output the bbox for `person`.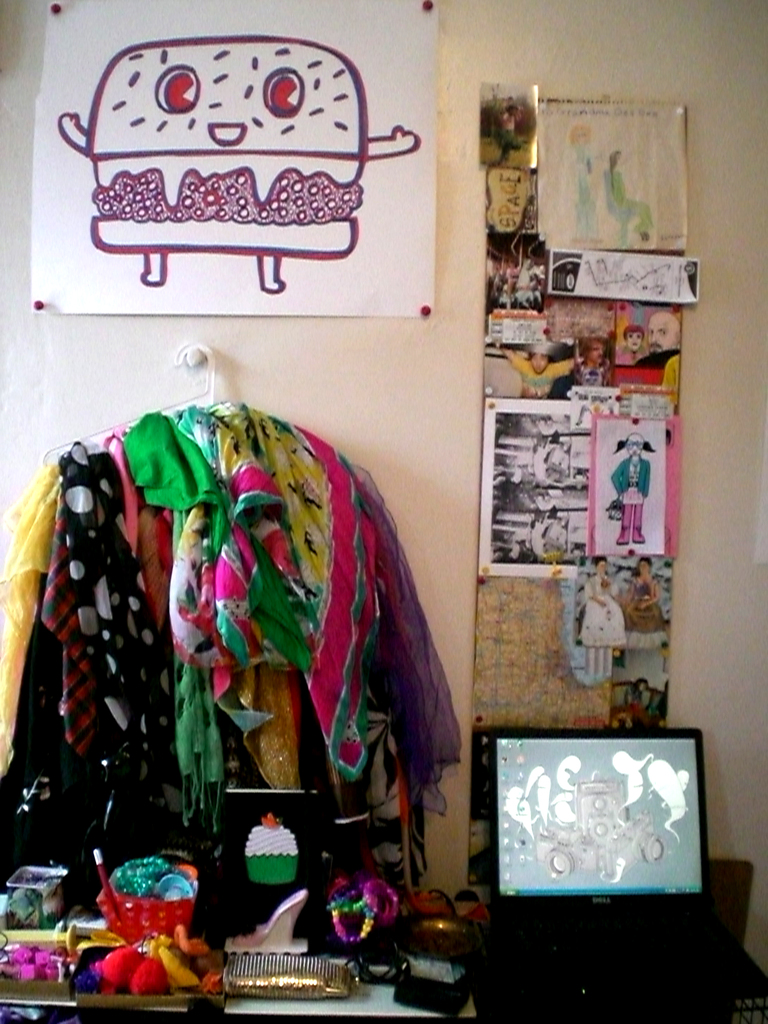
crop(490, 337, 576, 406).
